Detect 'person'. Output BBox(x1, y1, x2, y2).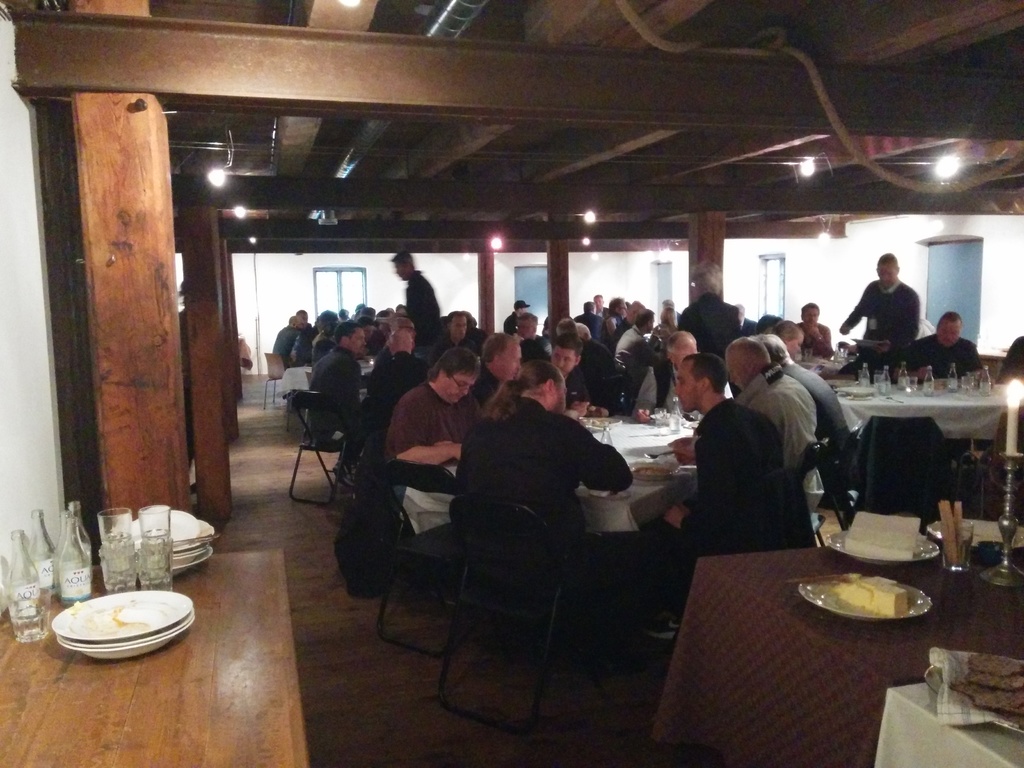
BBox(452, 362, 653, 564).
